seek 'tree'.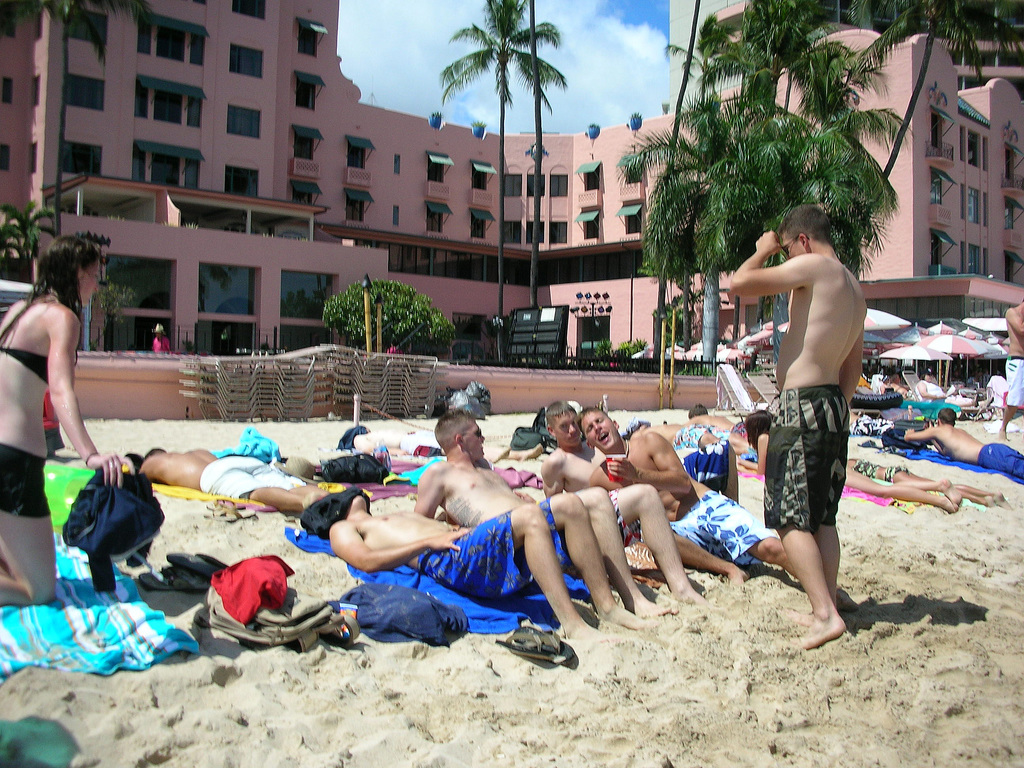
[x1=442, y1=0, x2=565, y2=355].
